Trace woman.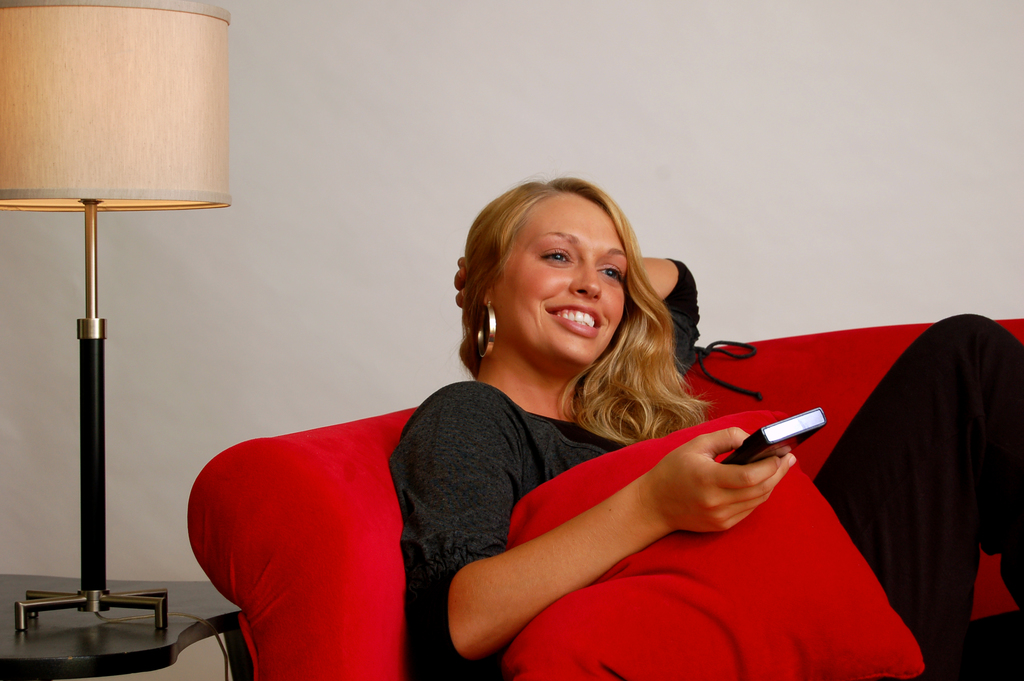
Traced to region(404, 168, 766, 680).
